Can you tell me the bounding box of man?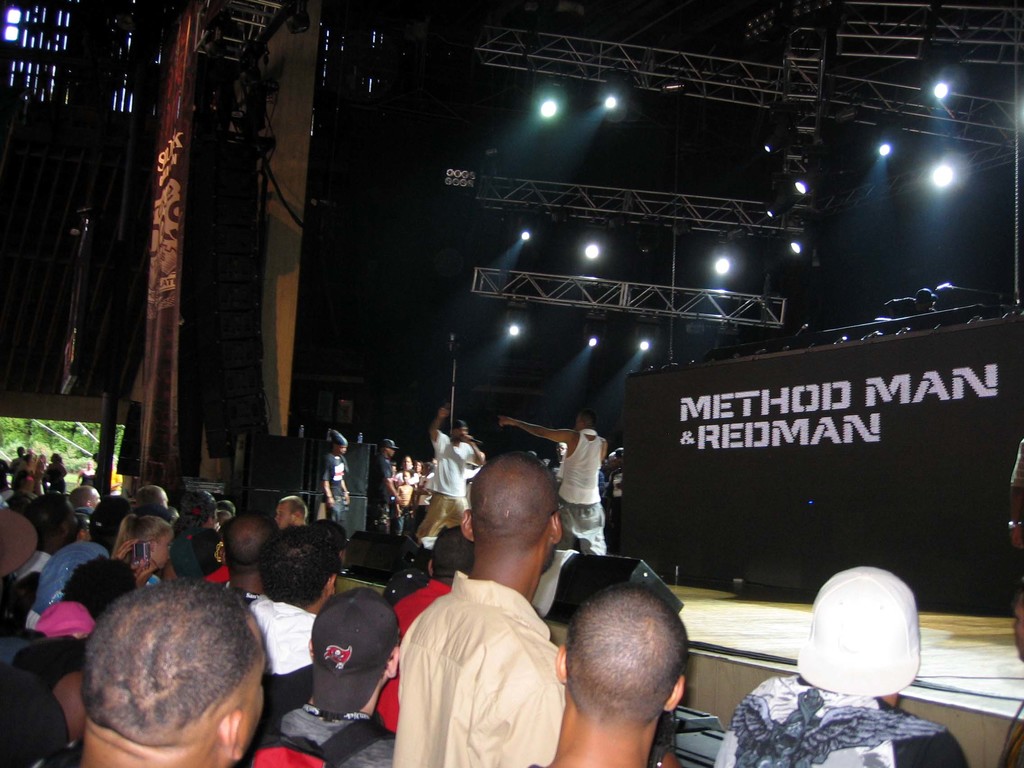
left=273, top=497, right=306, bottom=534.
